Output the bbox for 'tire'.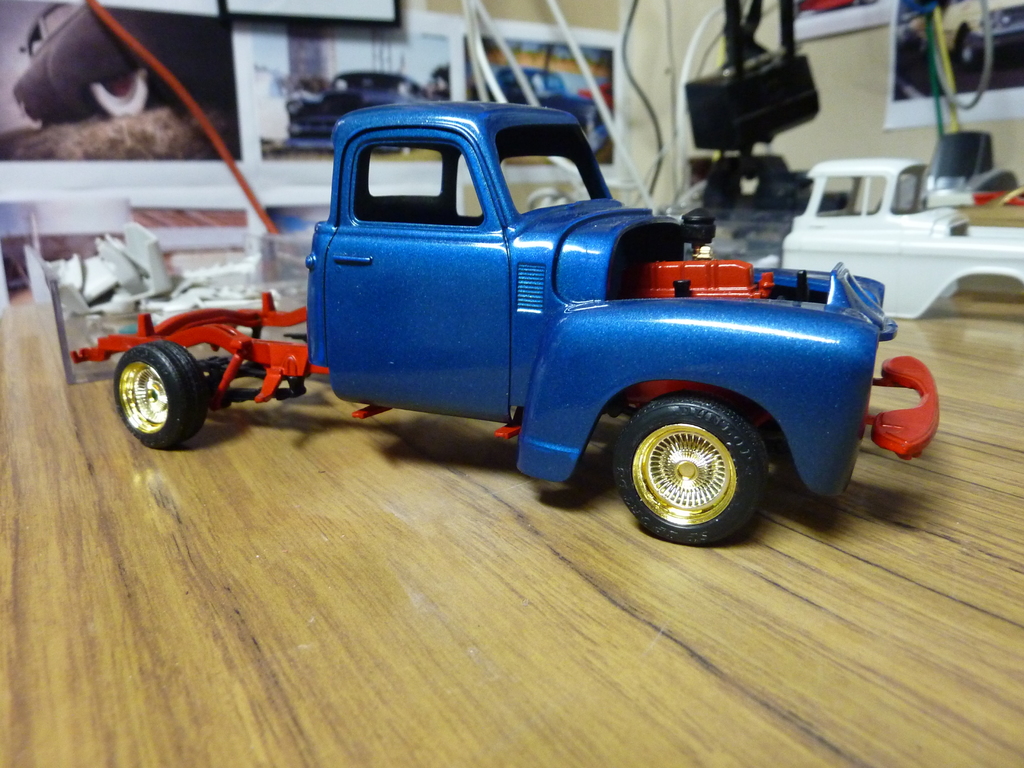
<bbox>612, 393, 770, 547</bbox>.
